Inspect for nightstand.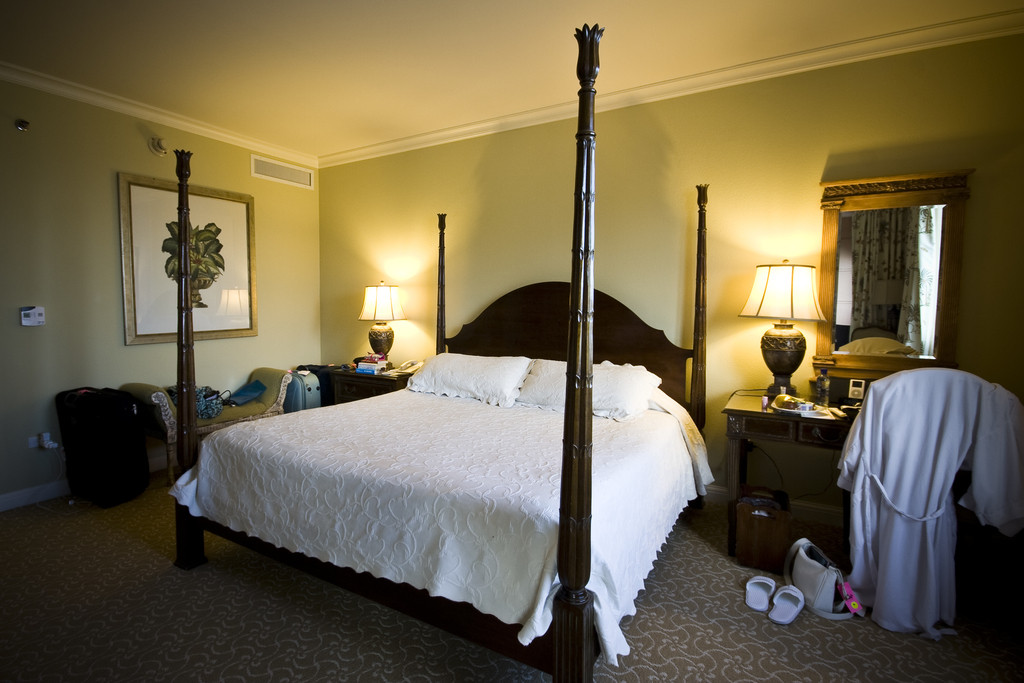
Inspection: box(708, 379, 875, 556).
